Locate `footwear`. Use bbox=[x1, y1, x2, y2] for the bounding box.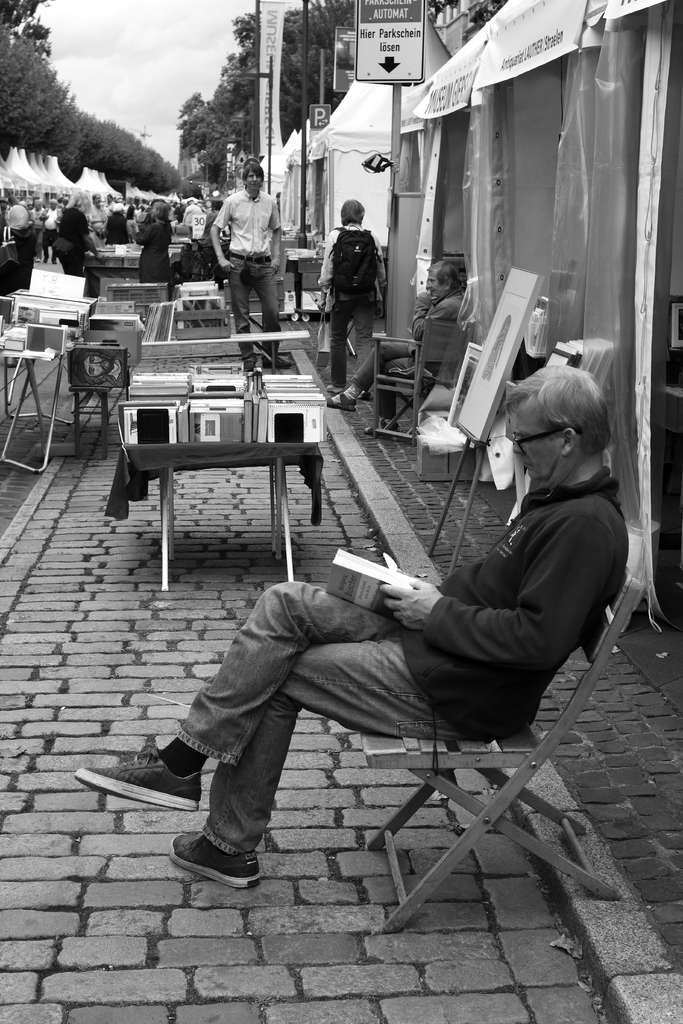
bbox=[261, 356, 292, 368].
